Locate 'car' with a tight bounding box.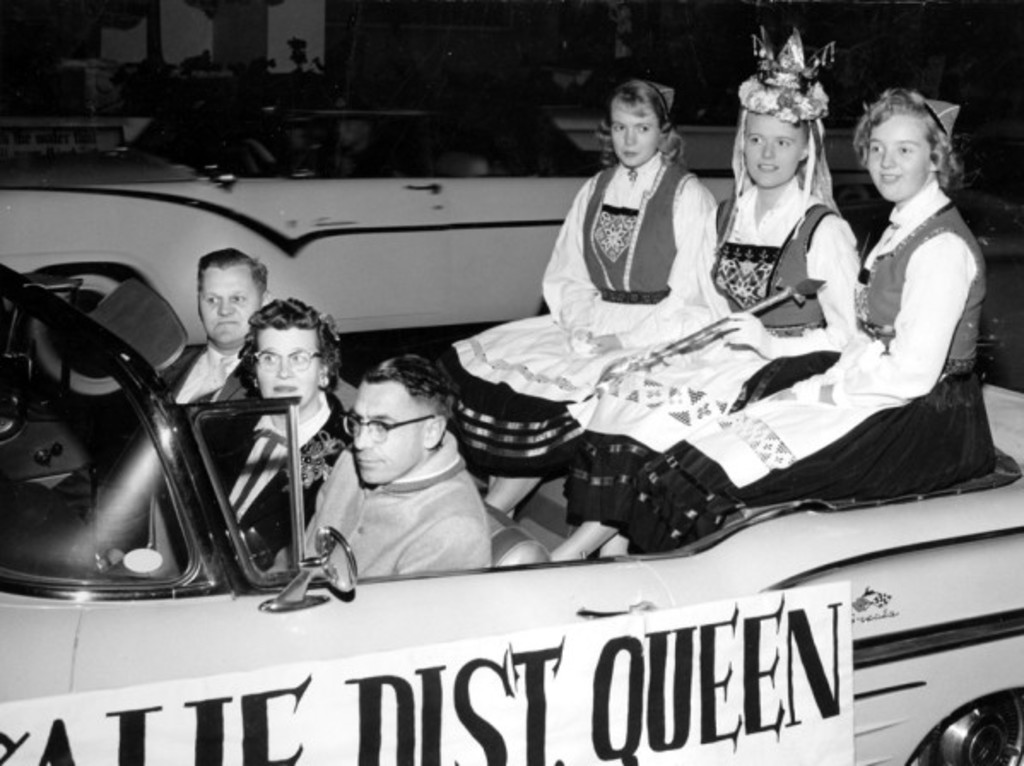
[0,82,740,349].
